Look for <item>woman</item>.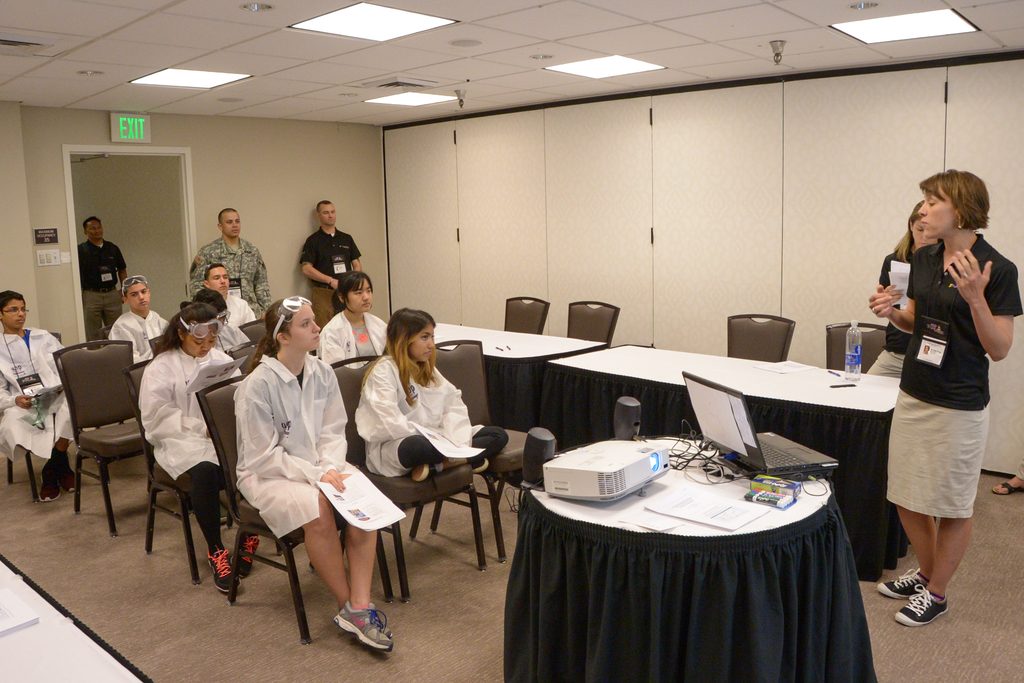
Found: rect(877, 154, 1007, 636).
